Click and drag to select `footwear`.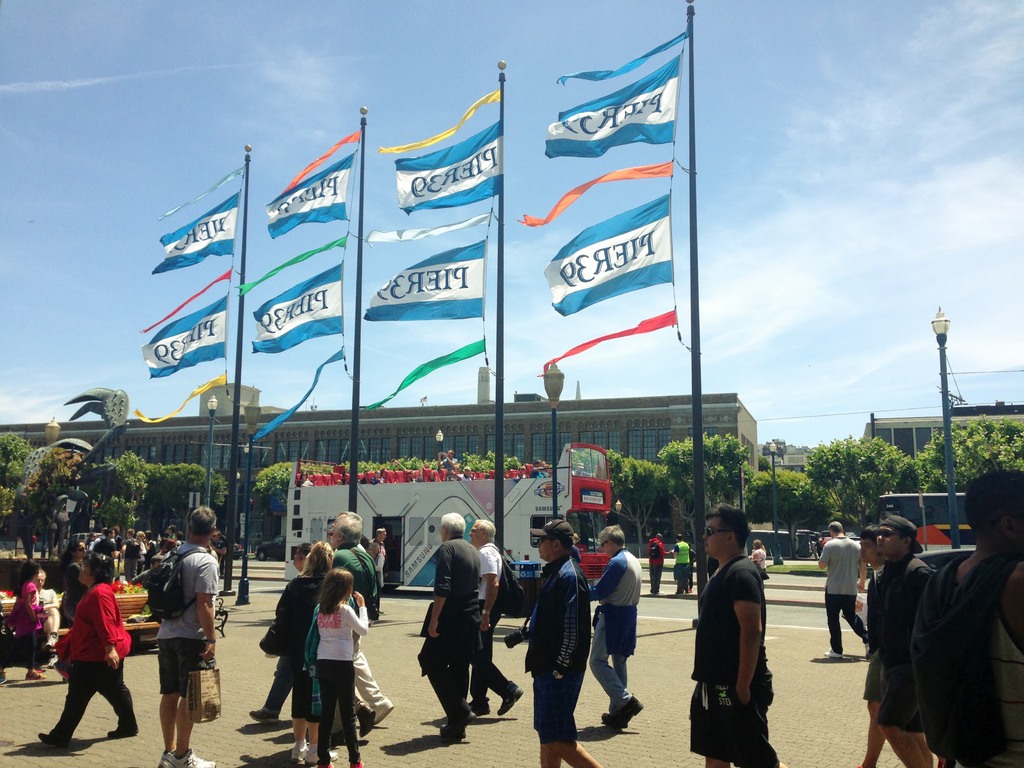
Selection: <box>495,683,525,717</box>.
